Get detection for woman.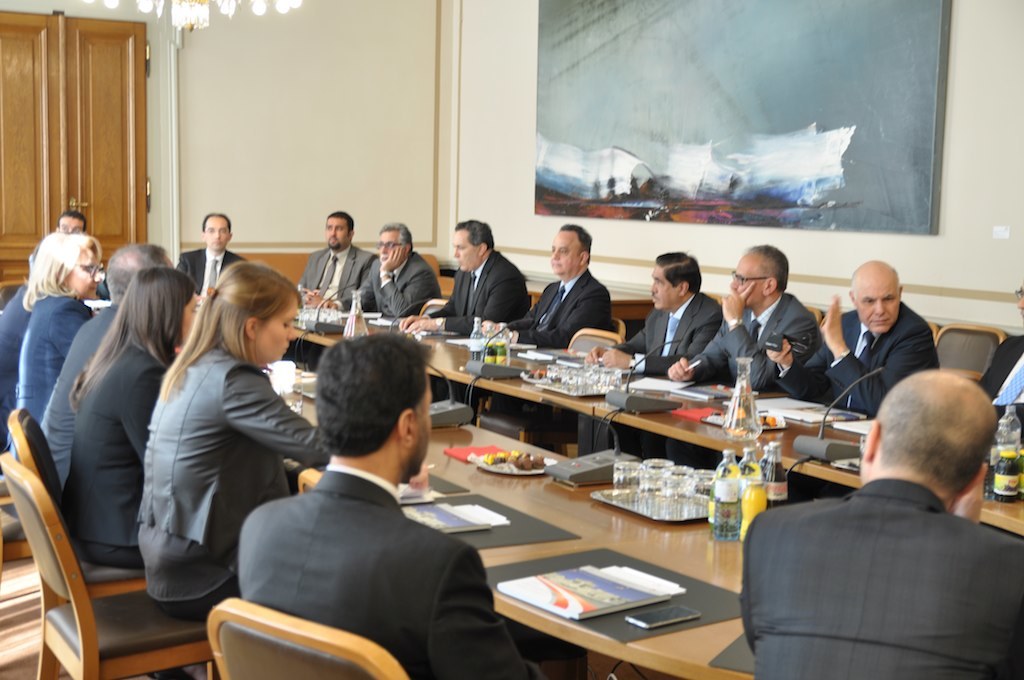
Detection: bbox=[138, 264, 330, 621].
